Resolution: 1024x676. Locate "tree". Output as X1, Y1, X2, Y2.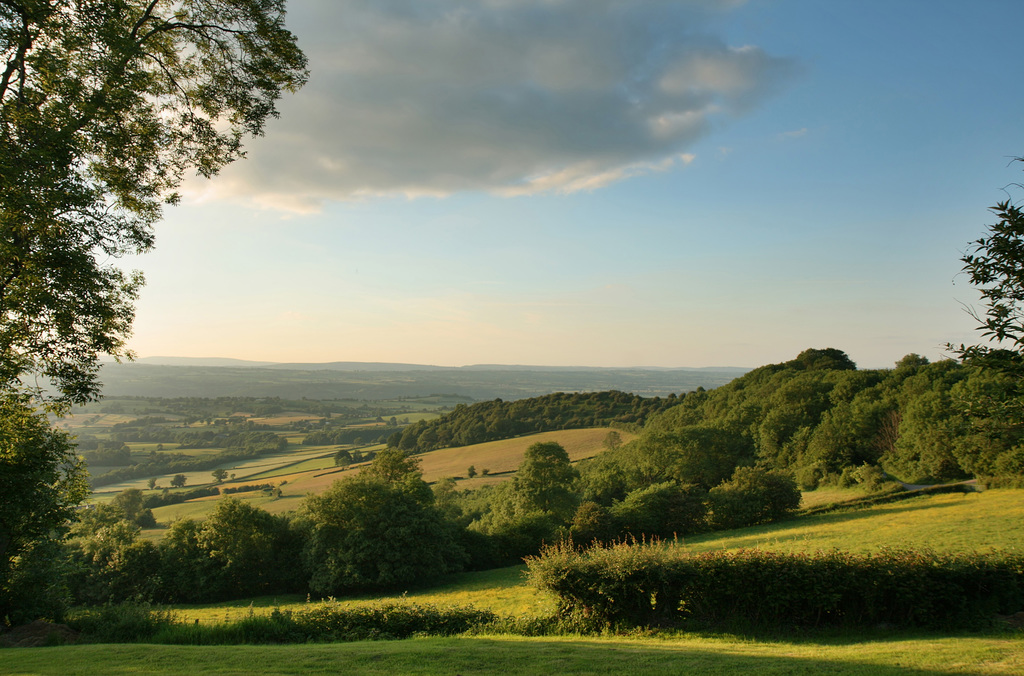
479, 469, 488, 477.
